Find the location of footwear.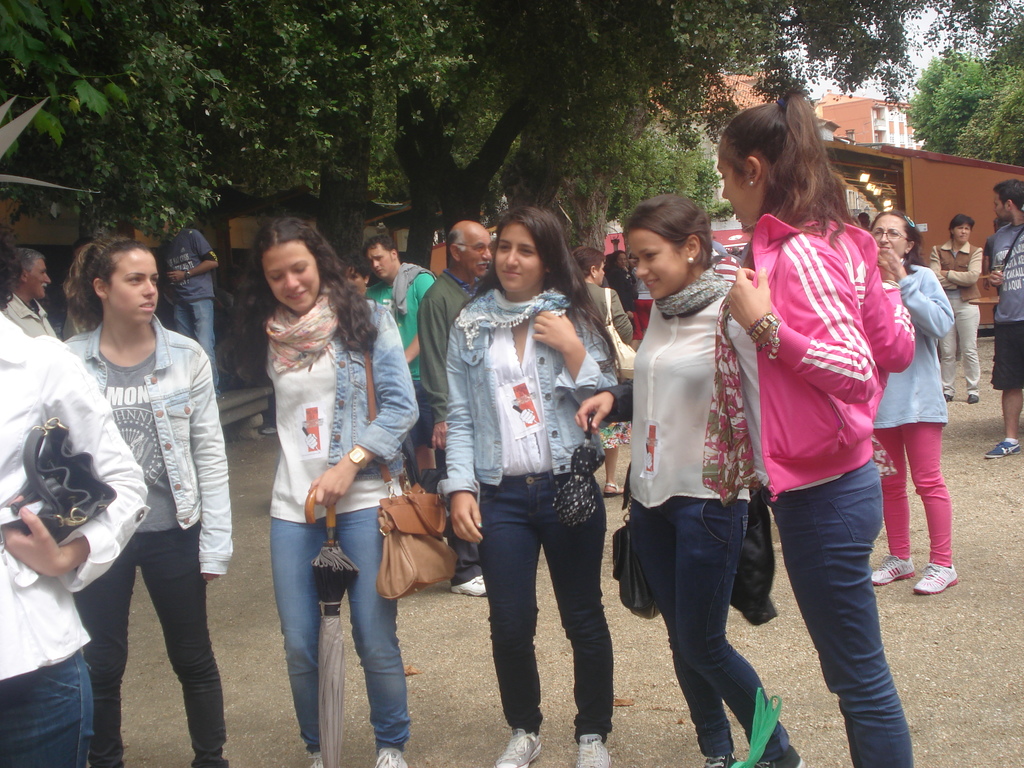
Location: bbox=[494, 727, 545, 767].
